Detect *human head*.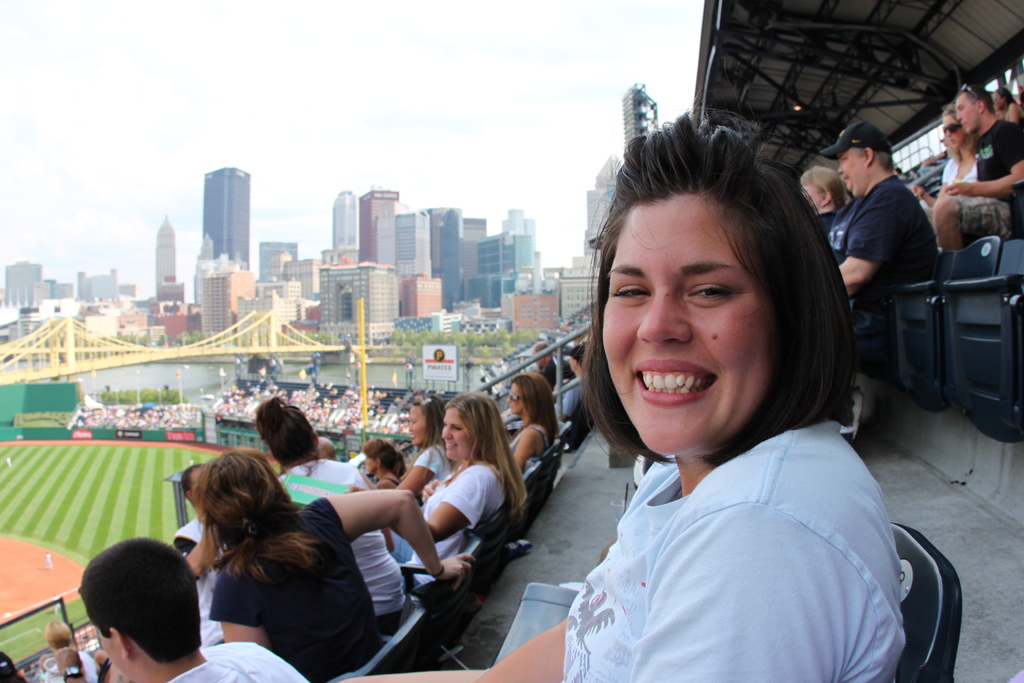
Detected at box=[507, 372, 554, 418].
